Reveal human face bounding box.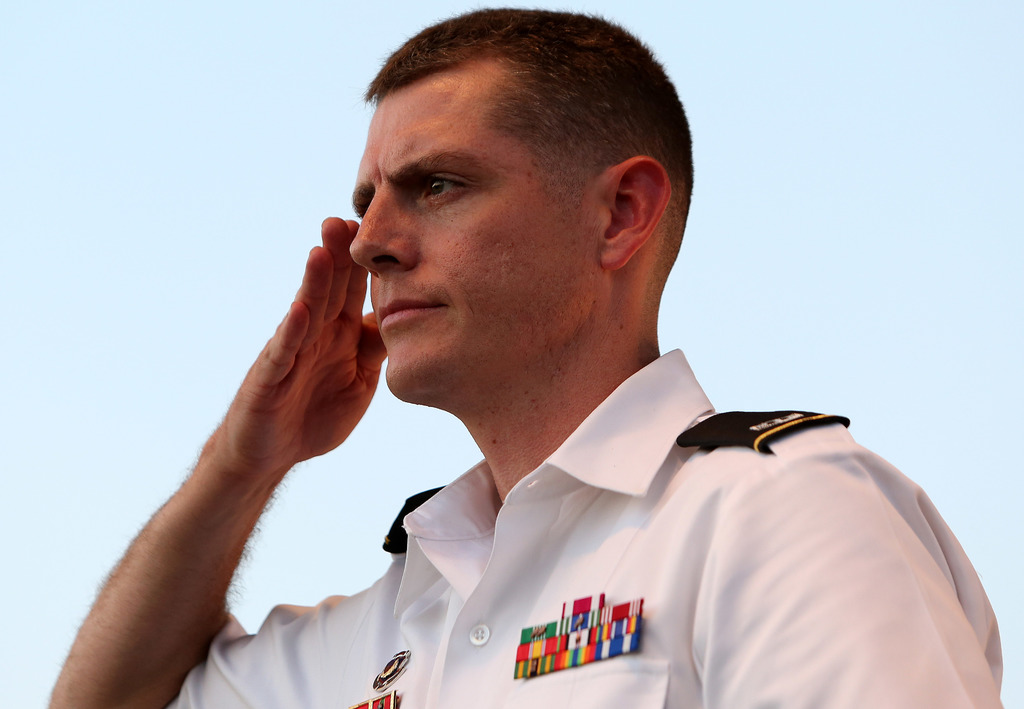
Revealed: left=343, top=74, right=573, bottom=400.
